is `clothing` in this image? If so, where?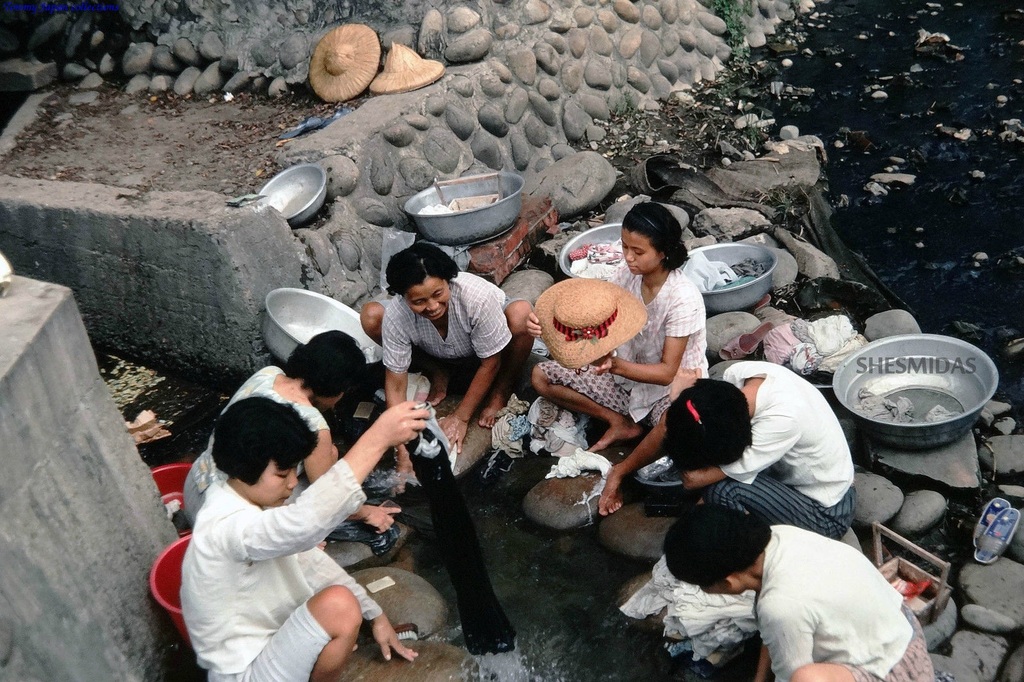
Yes, at [385,270,519,379].
